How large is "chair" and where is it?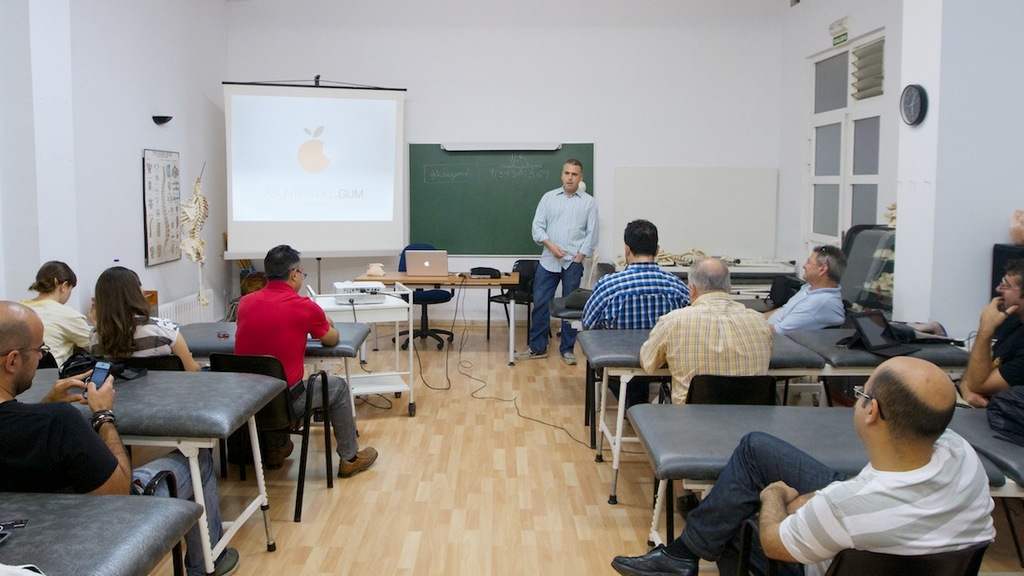
Bounding box: bbox(647, 368, 782, 553).
